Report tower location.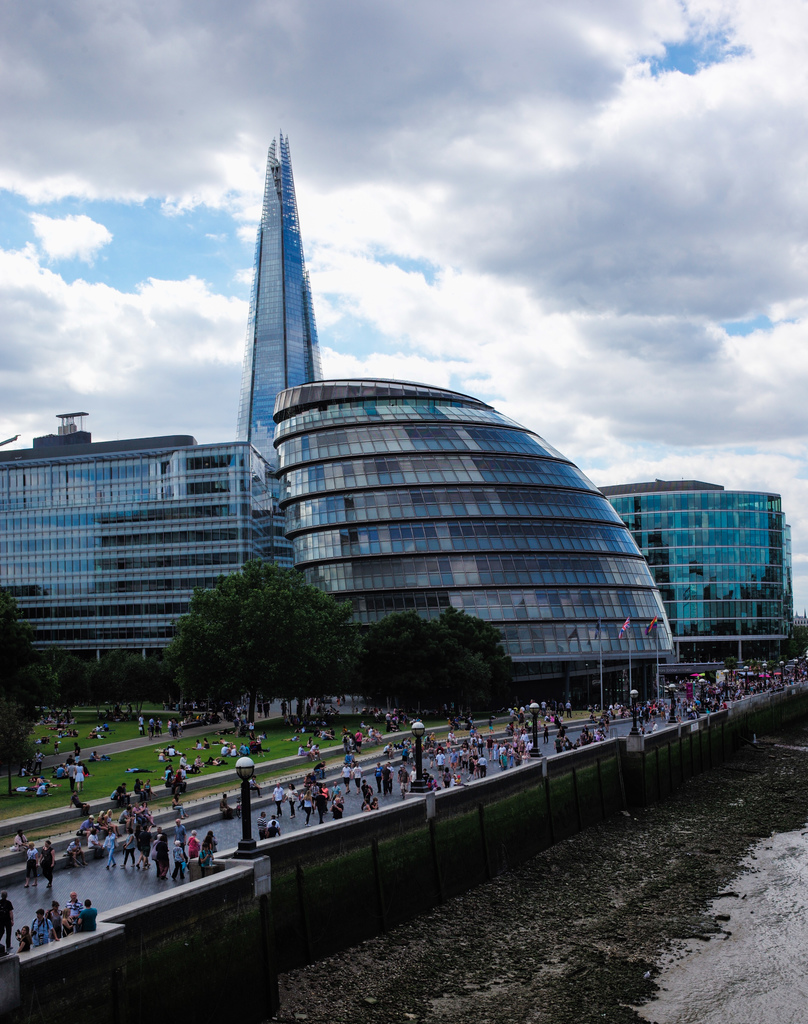
Report: [left=267, top=362, right=685, bottom=676].
